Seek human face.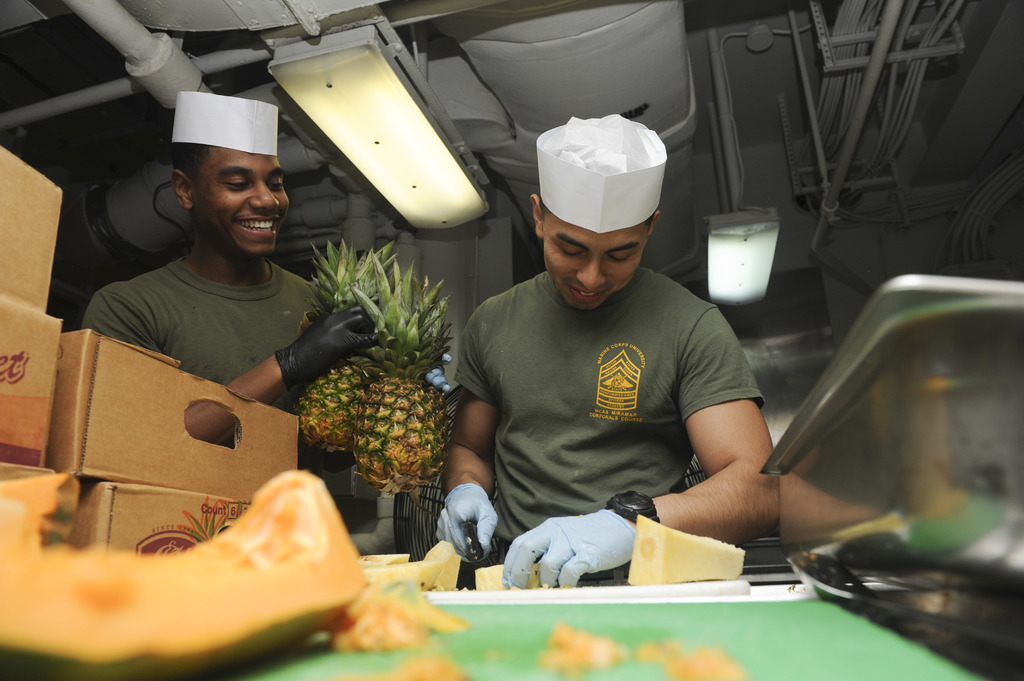
box(543, 216, 649, 310).
